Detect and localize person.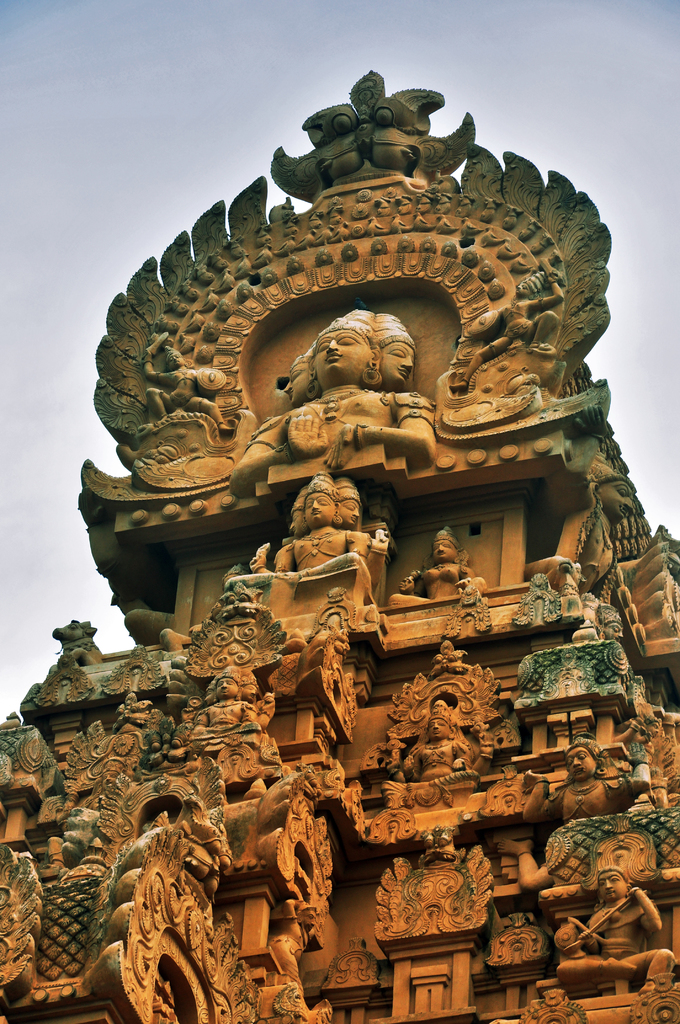
Localized at {"x1": 83, "y1": 758, "x2": 130, "y2": 808}.
